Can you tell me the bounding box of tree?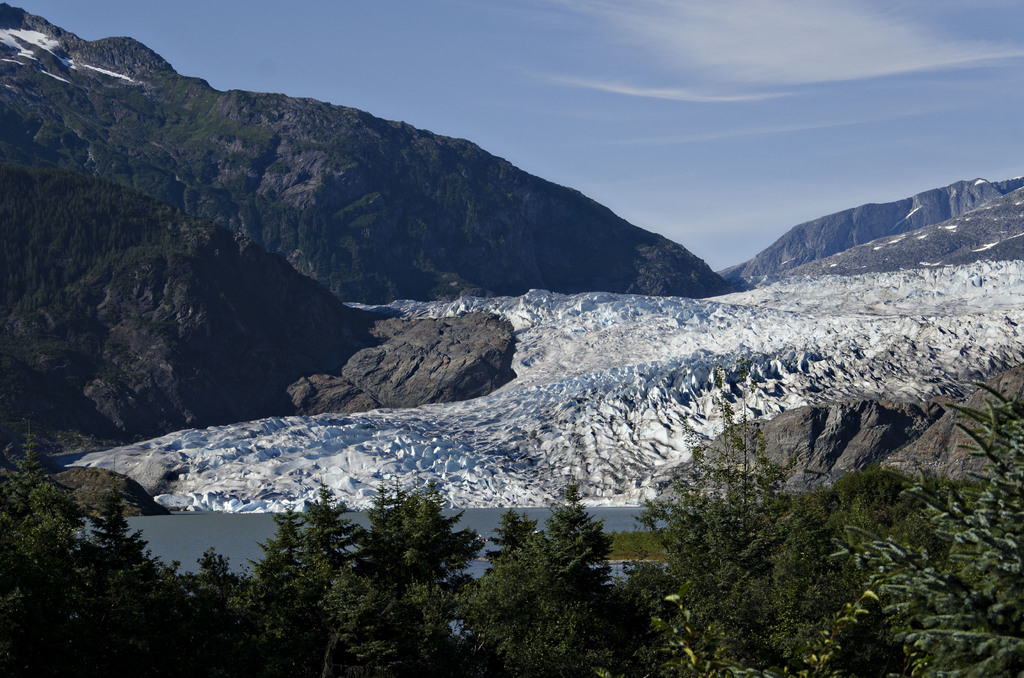
341,481,470,625.
